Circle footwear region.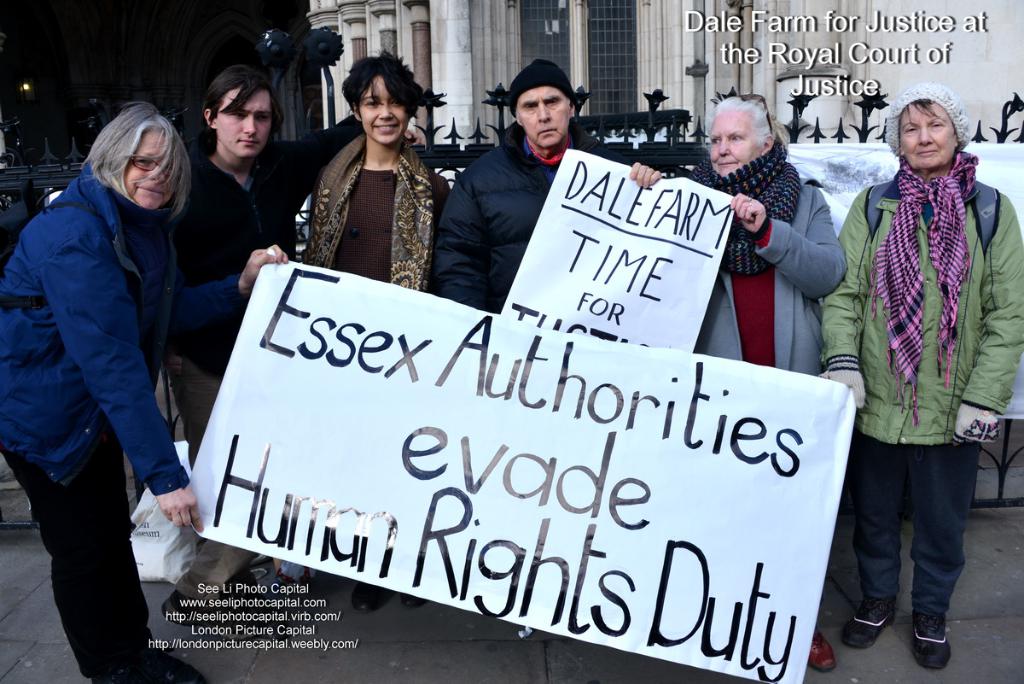
Region: [346,588,389,613].
